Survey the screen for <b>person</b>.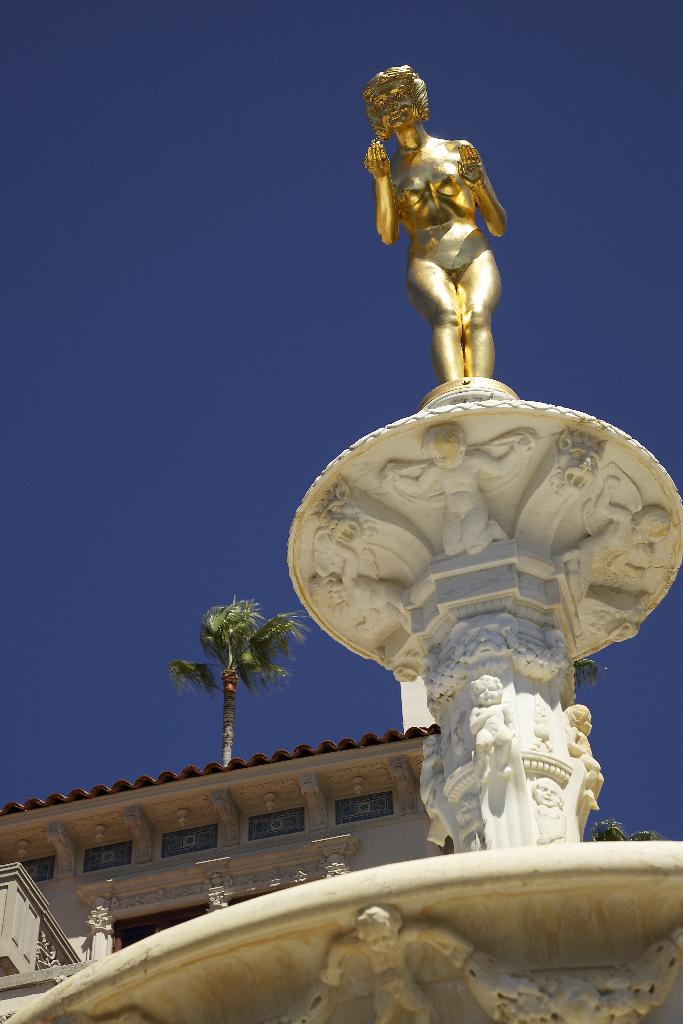
Survey found: {"x1": 563, "y1": 701, "x2": 607, "y2": 811}.
